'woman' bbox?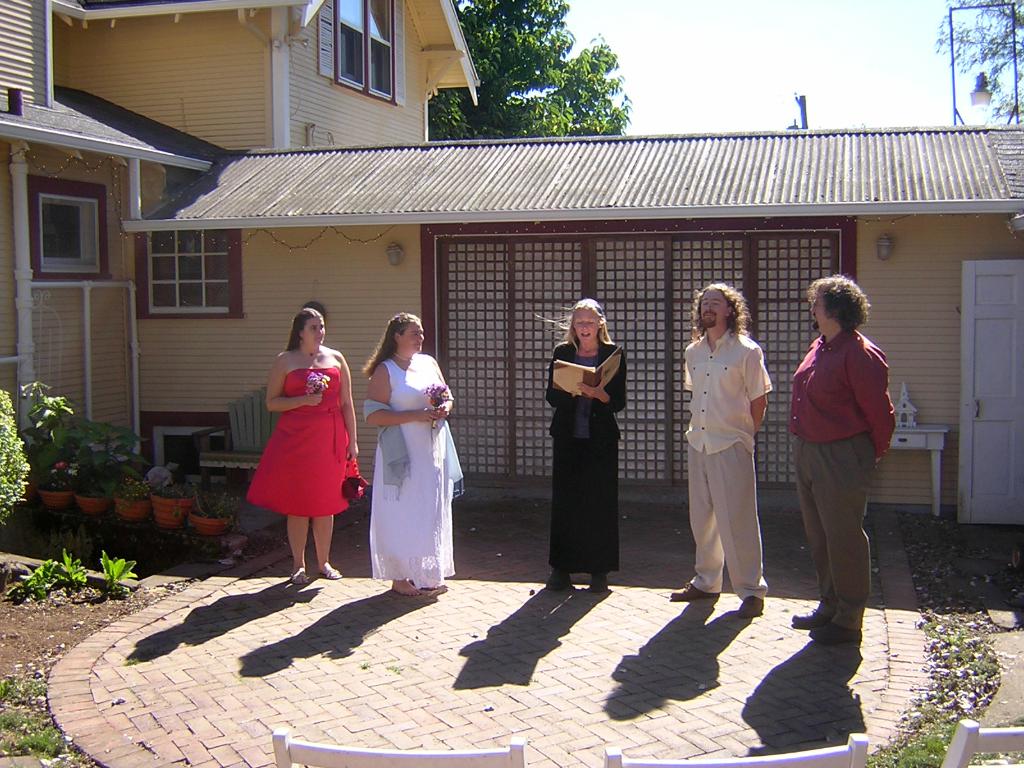
{"x1": 362, "y1": 314, "x2": 459, "y2": 592}
